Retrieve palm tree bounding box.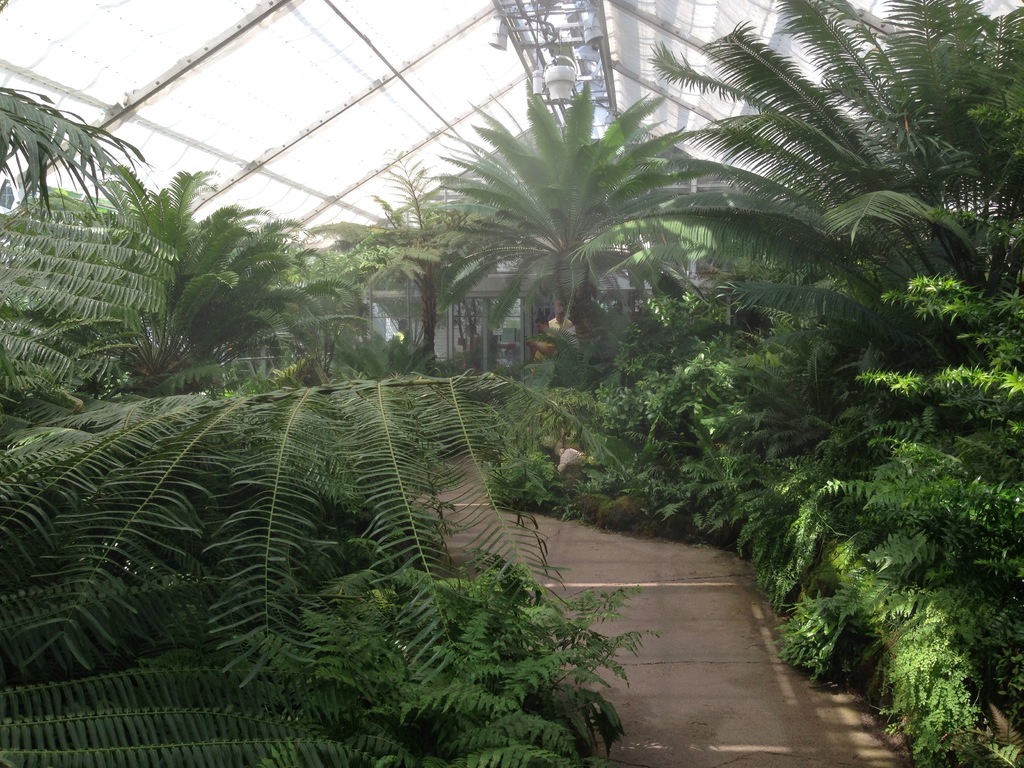
Bounding box: bbox=(627, 0, 1023, 360).
